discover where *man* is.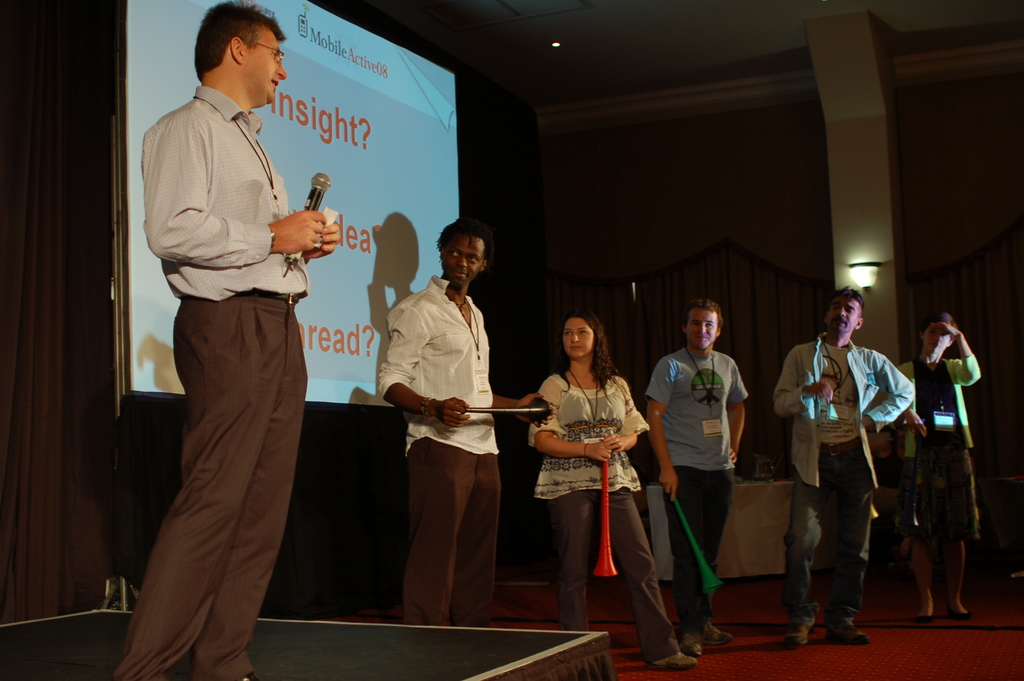
Discovered at 379/214/542/623.
